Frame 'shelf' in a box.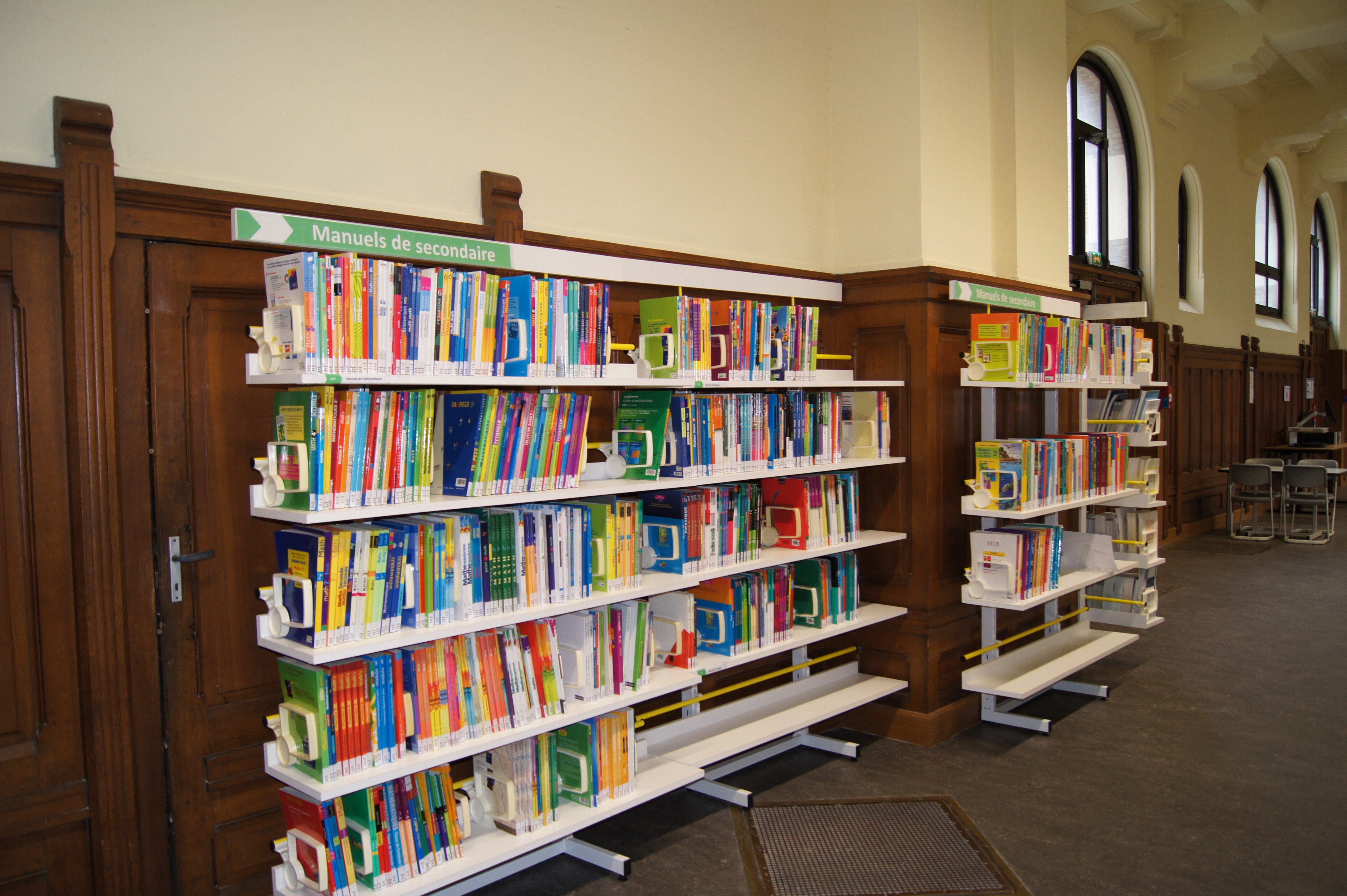
(68,71,260,116).
